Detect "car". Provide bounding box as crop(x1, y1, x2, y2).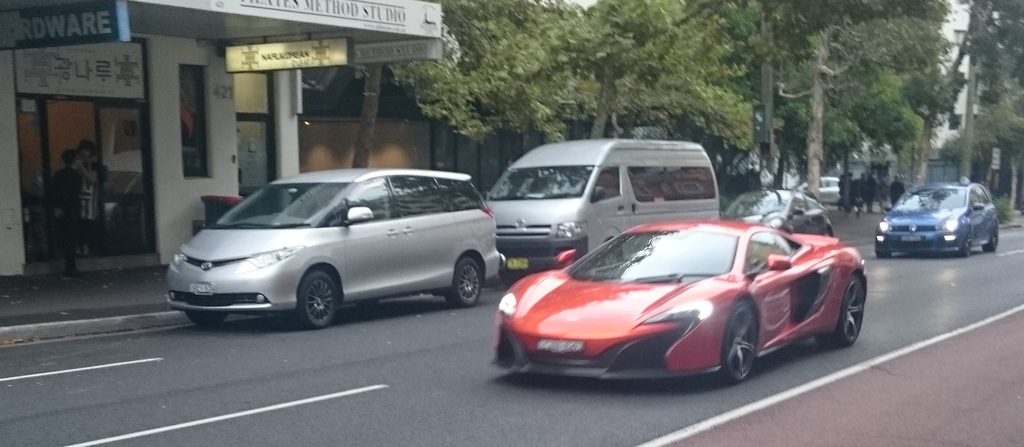
crop(159, 160, 510, 323).
